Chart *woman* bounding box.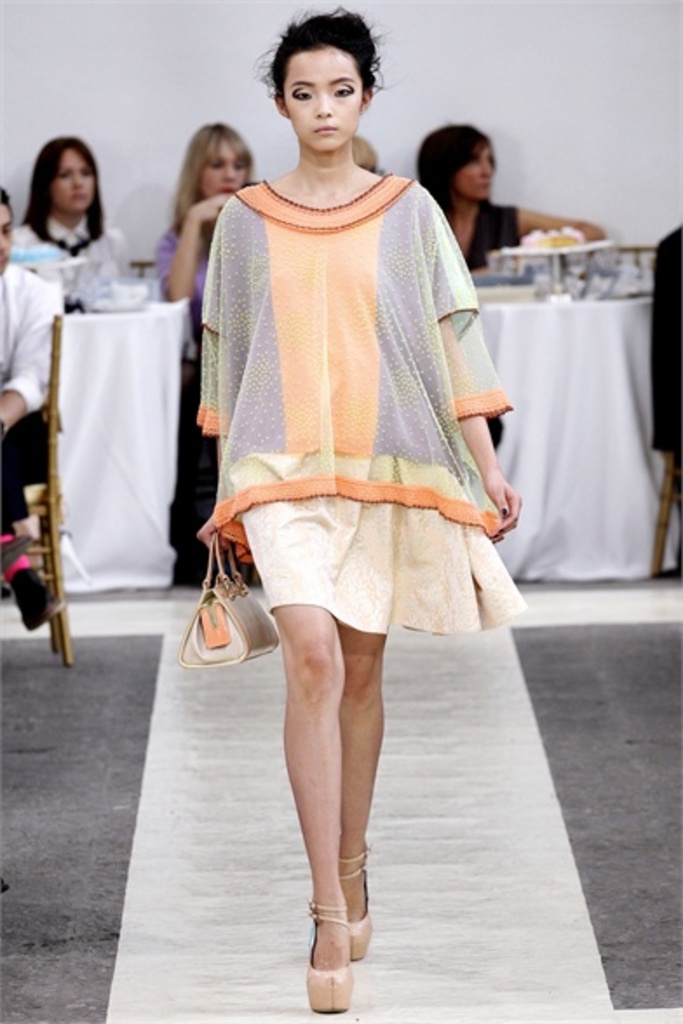
Charted: [141, 111, 277, 507].
